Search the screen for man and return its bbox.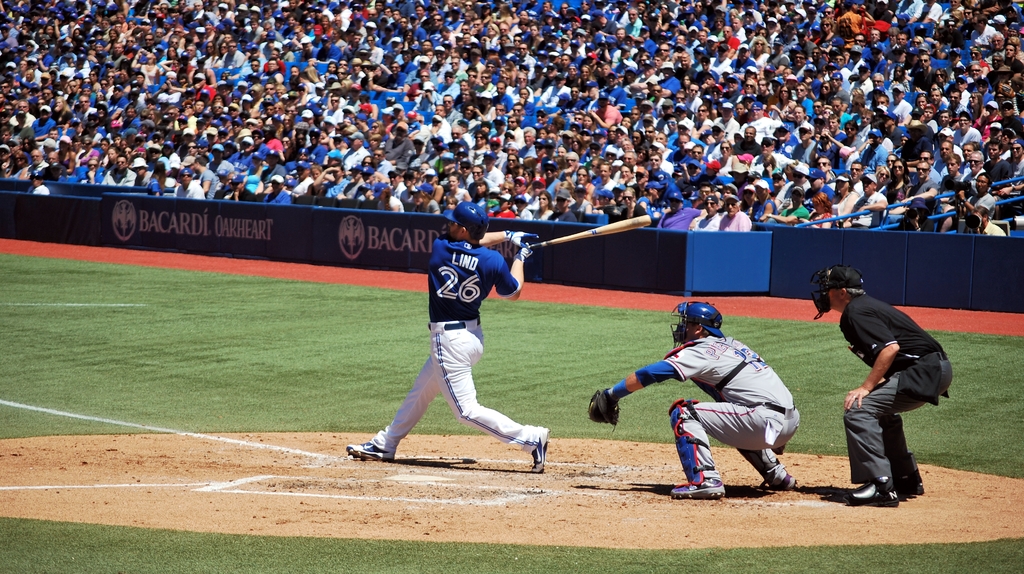
Found: {"x1": 107, "y1": 43, "x2": 127, "y2": 70}.
